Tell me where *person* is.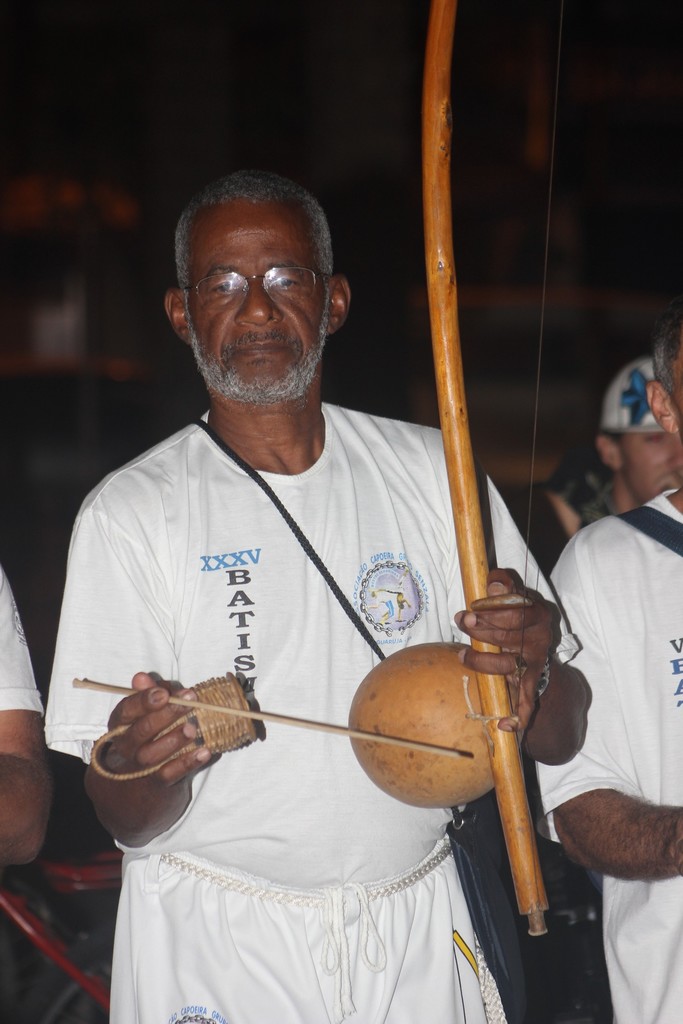
*person* is at select_region(22, 150, 556, 1023).
